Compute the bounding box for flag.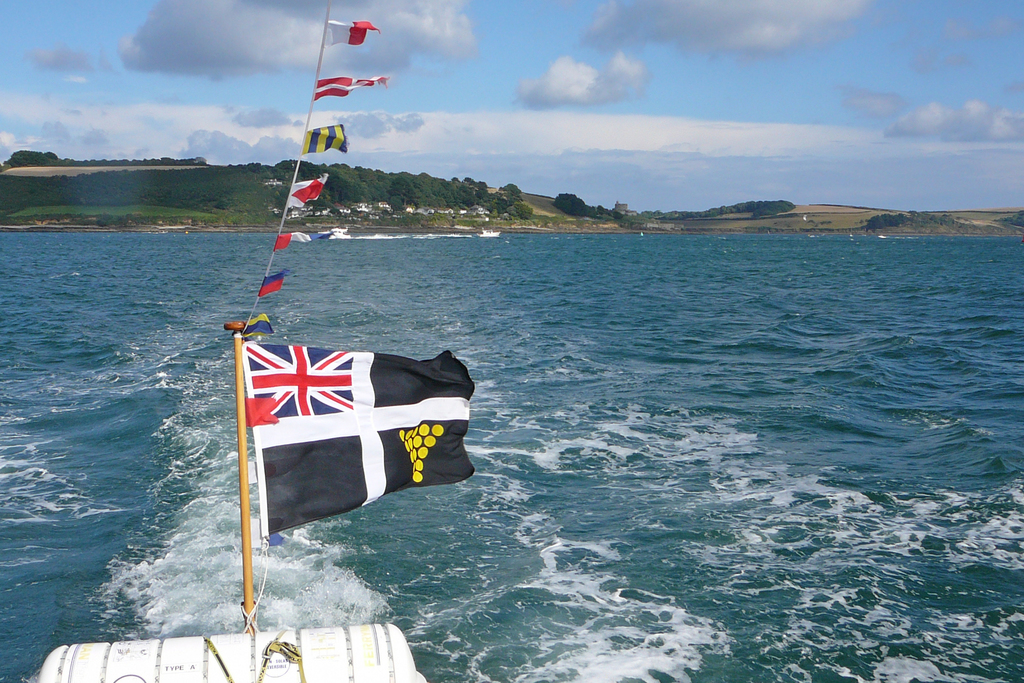
[x1=239, y1=314, x2=278, y2=349].
